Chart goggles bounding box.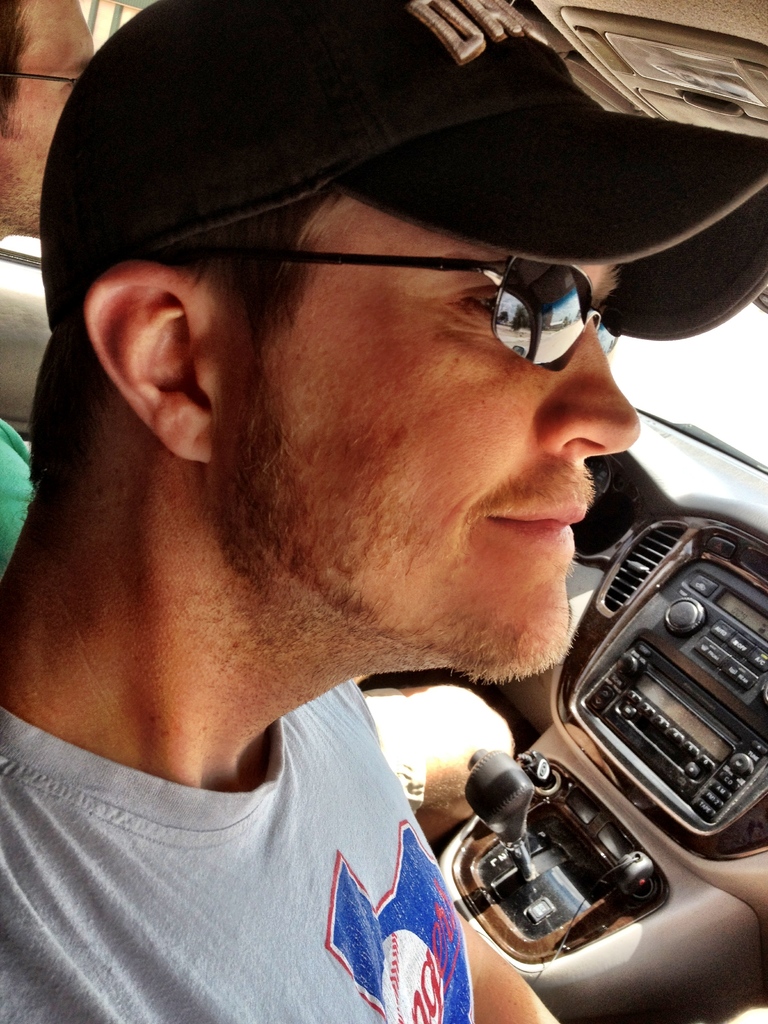
Charted: select_region(232, 228, 643, 397).
